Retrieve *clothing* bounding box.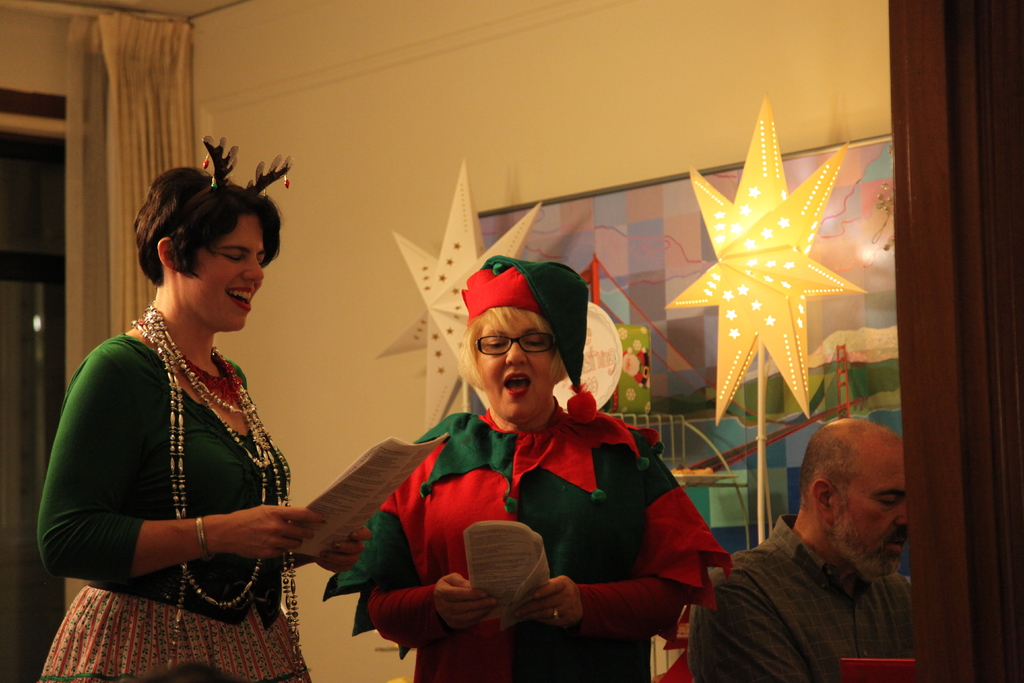
Bounding box: {"left": 359, "top": 343, "right": 699, "bottom": 668}.
